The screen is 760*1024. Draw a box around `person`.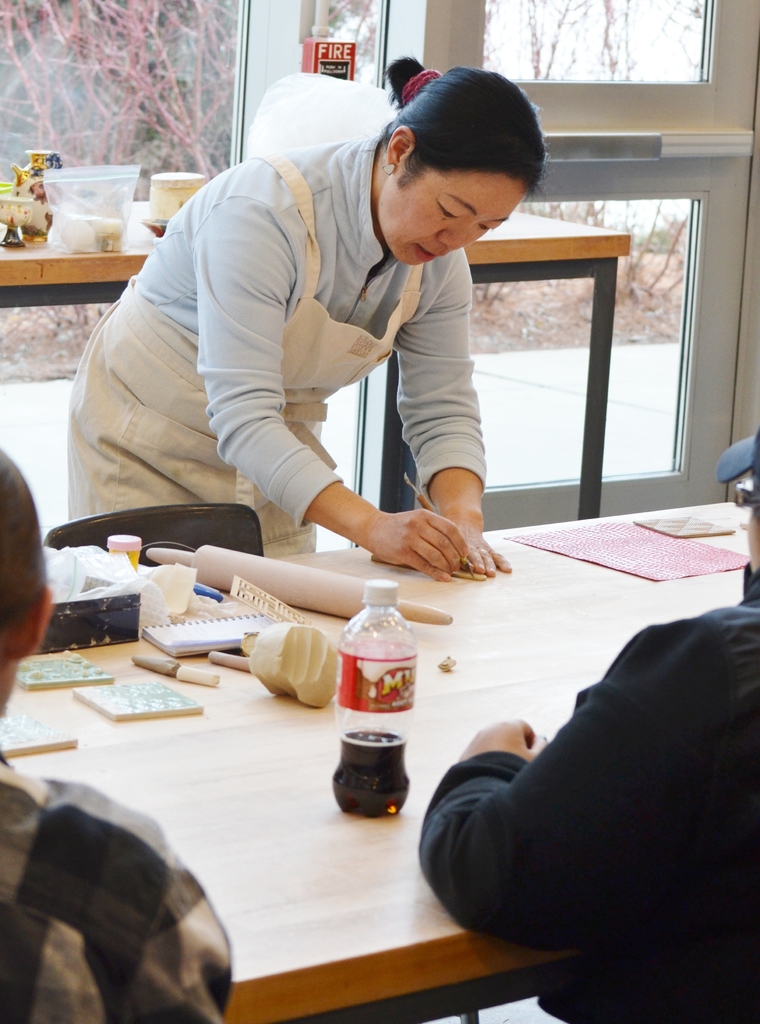
51:70:555:588.
